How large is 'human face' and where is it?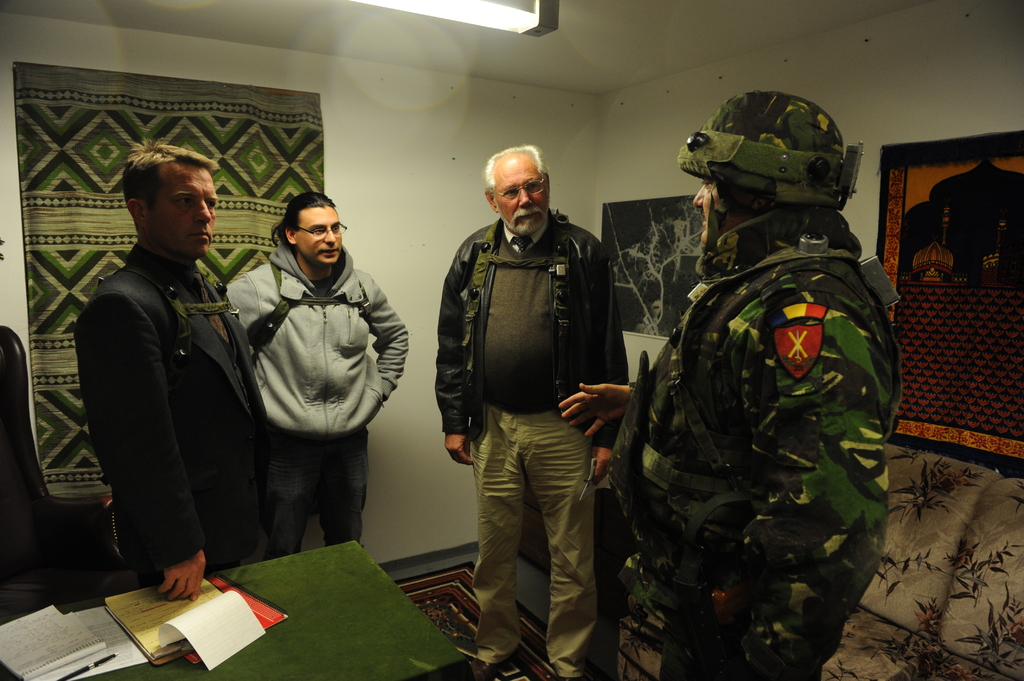
Bounding box: <box>497,156,550,237</box>.
